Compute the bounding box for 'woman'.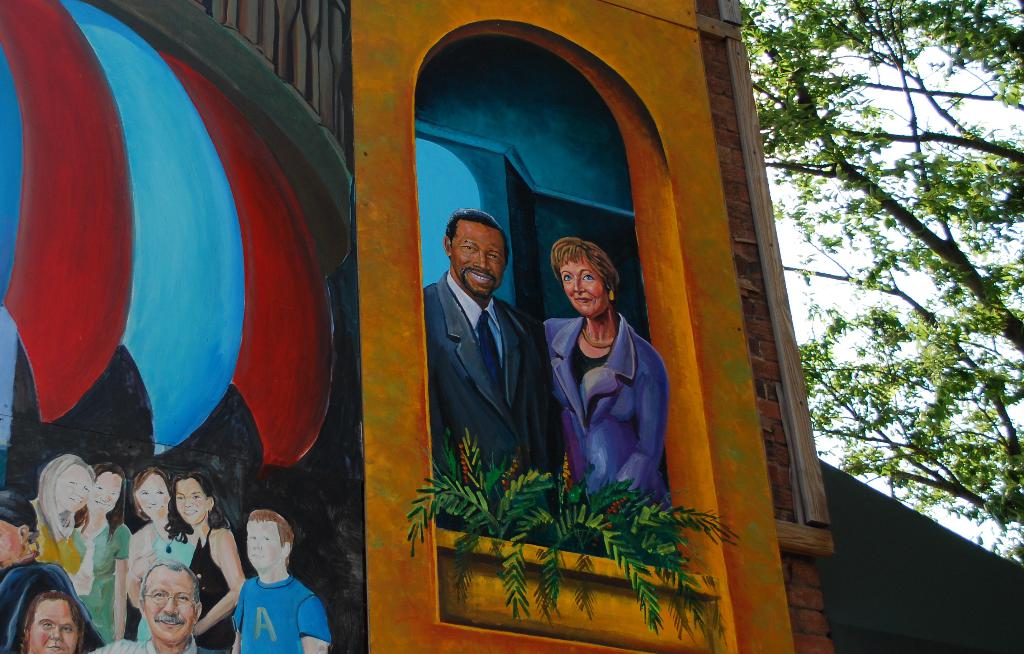
534,195,672,540.
